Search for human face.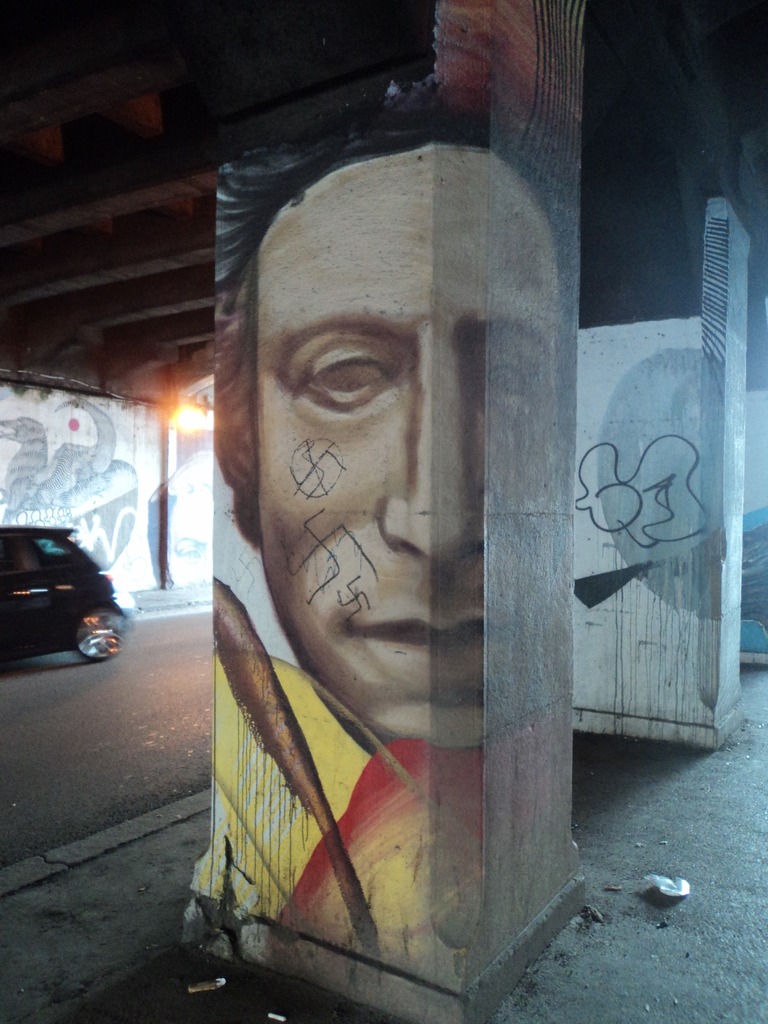
Found at <bbox>258, 140, 559, 753</bbox>.
